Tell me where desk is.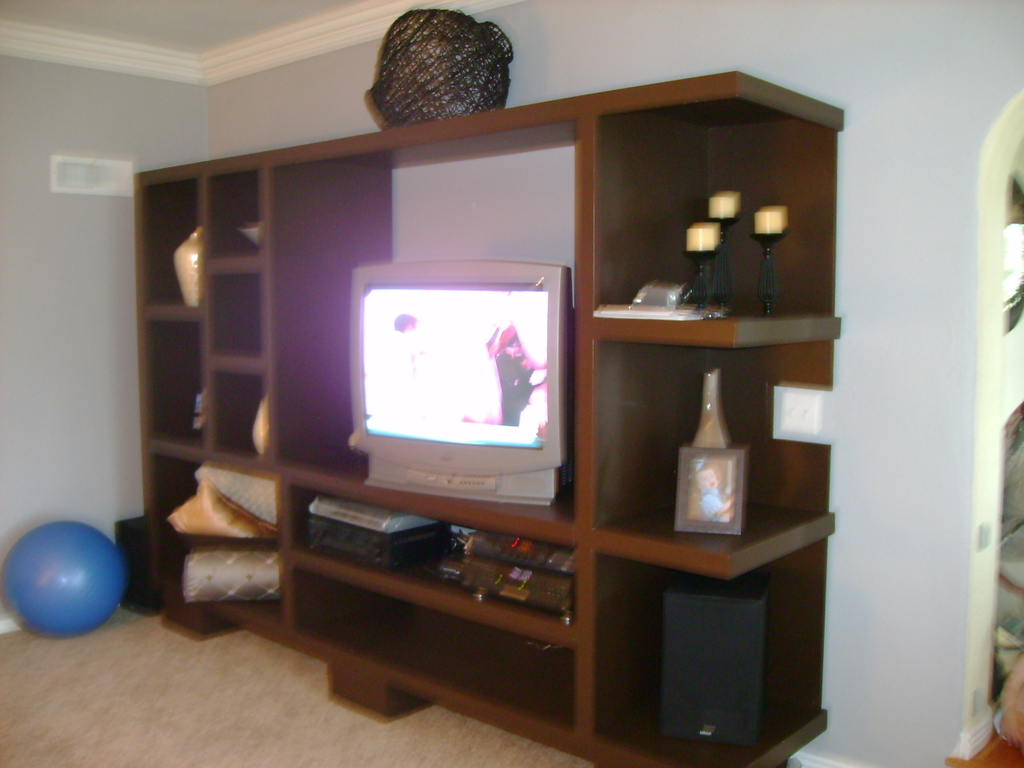
desk is at box(116, 122, 883, 717).
